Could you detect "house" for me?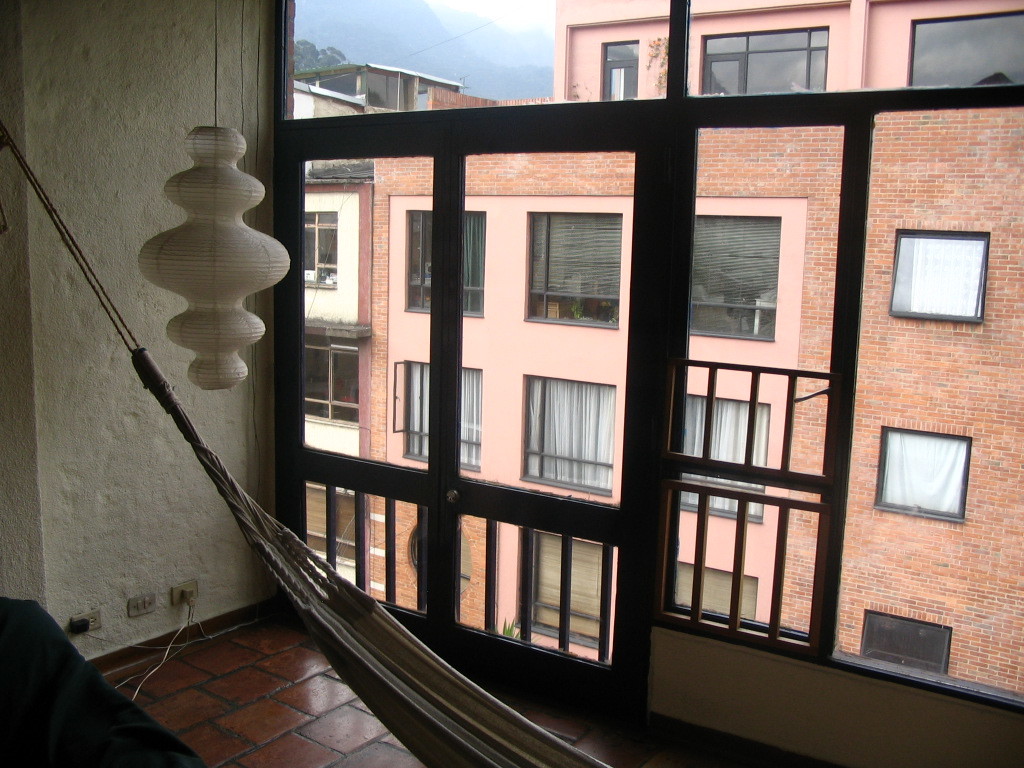
Detection result: {"left": 301, "top": 163, "right": 371, "bottom": 593}.
